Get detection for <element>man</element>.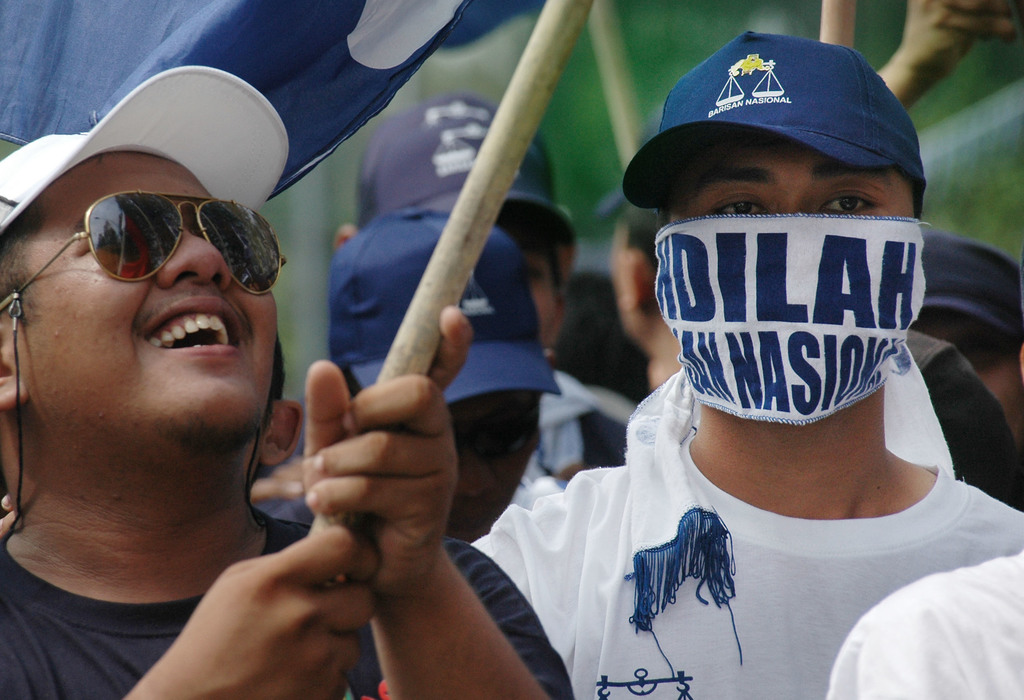
Detection: left=614, top=200, right=676, bottom=390.
